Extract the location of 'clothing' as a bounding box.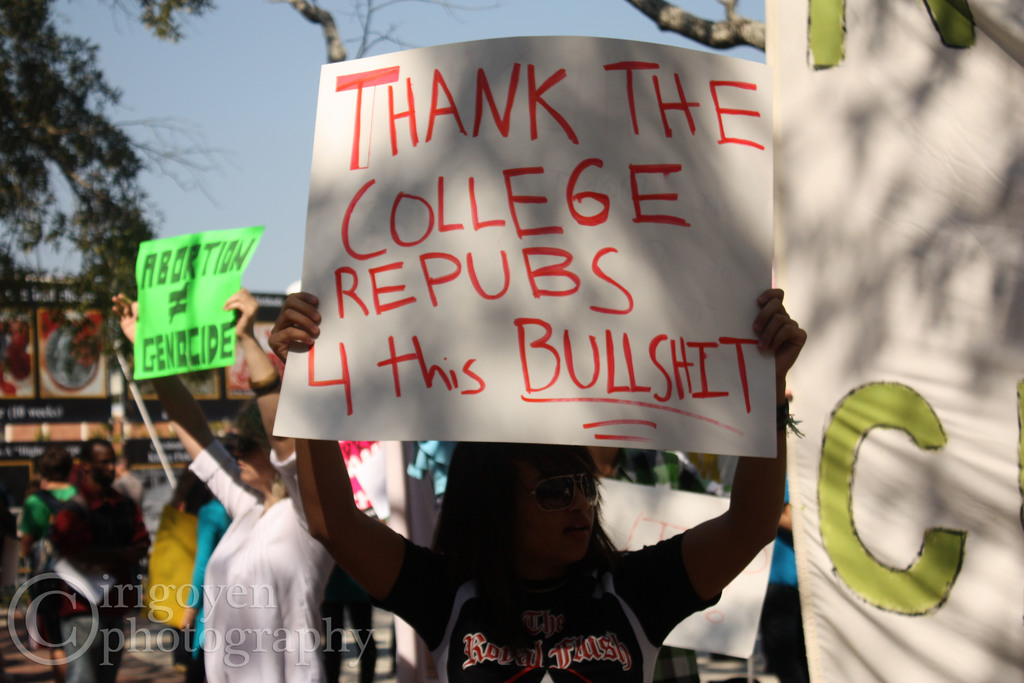
<region>761, 483, 813, 682</region>.
